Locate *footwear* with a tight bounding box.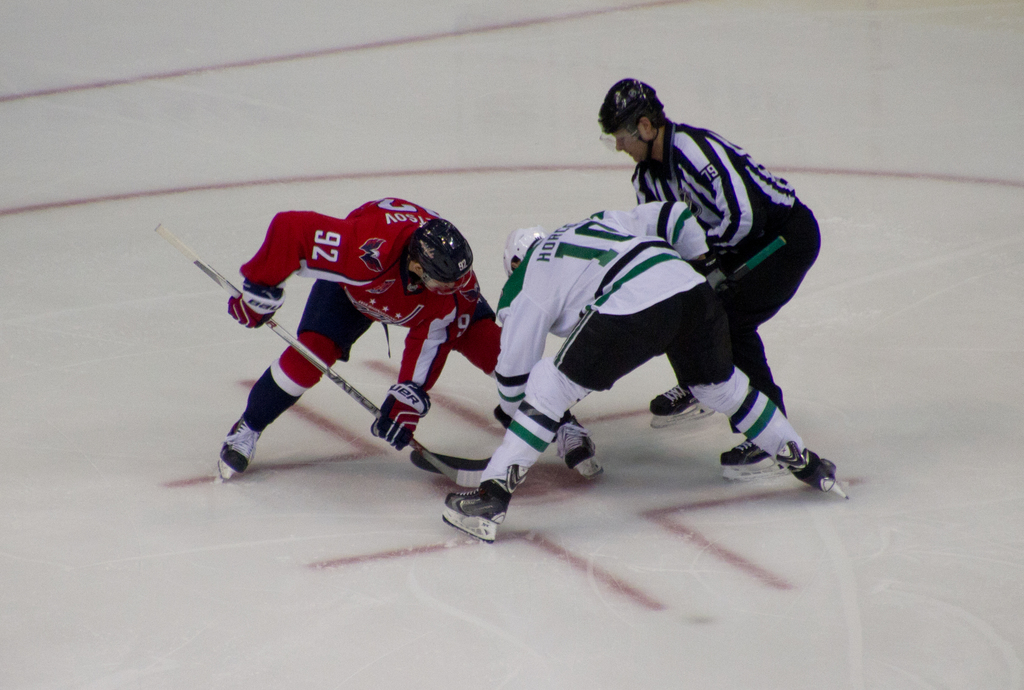
x1=774 y1=433 x2=834 y2=492.
